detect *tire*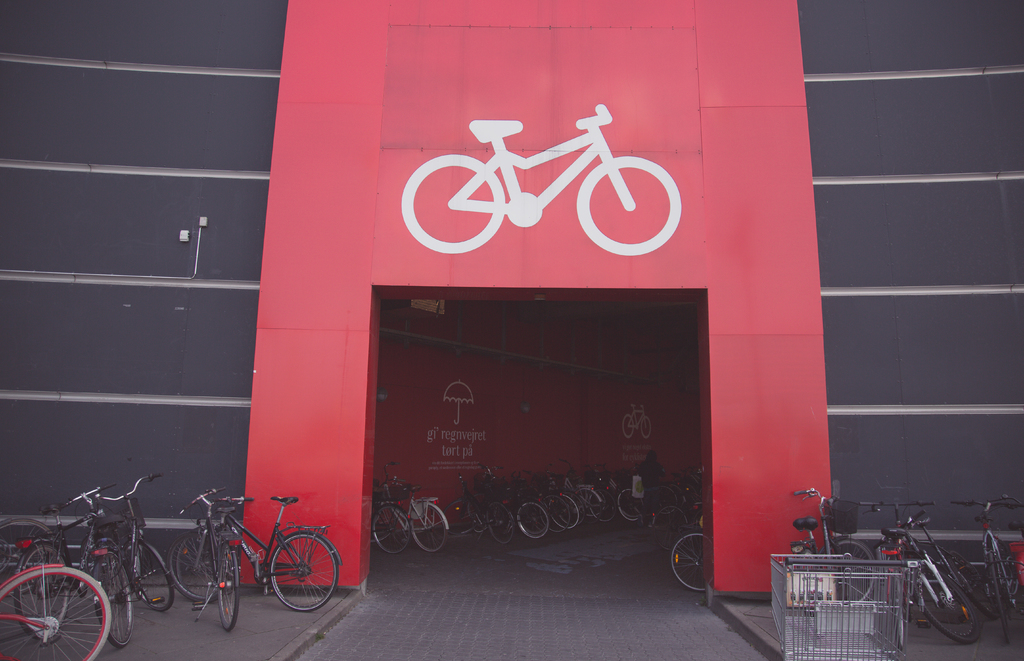
pyautogui.locateOnScreen(831, 538, 879, 610)
